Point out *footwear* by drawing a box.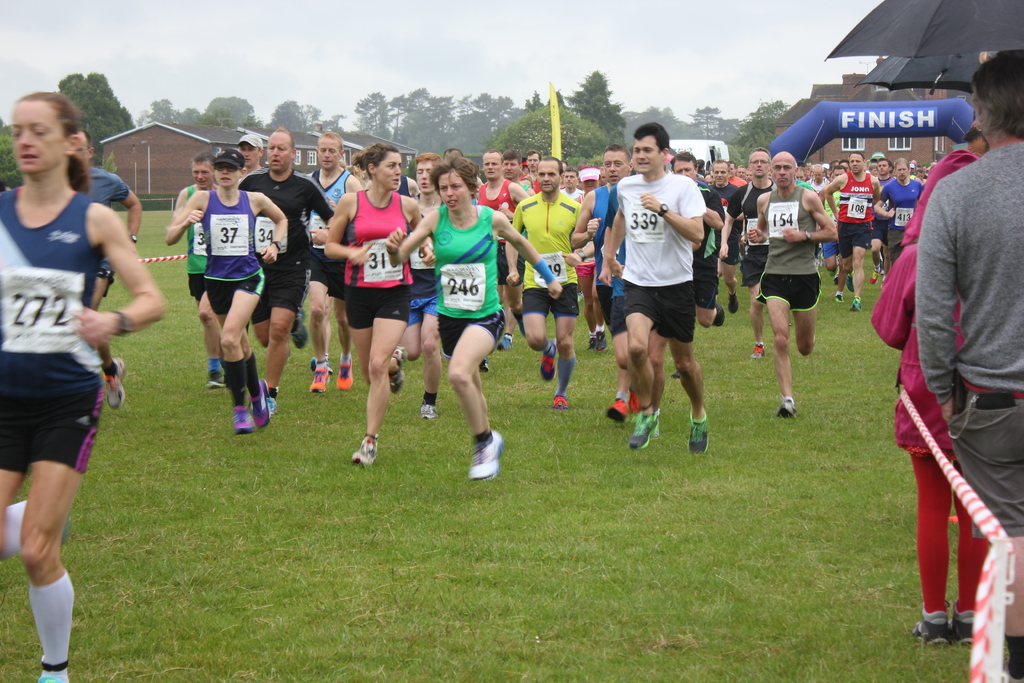
box=[538, 343, 556, 383].
